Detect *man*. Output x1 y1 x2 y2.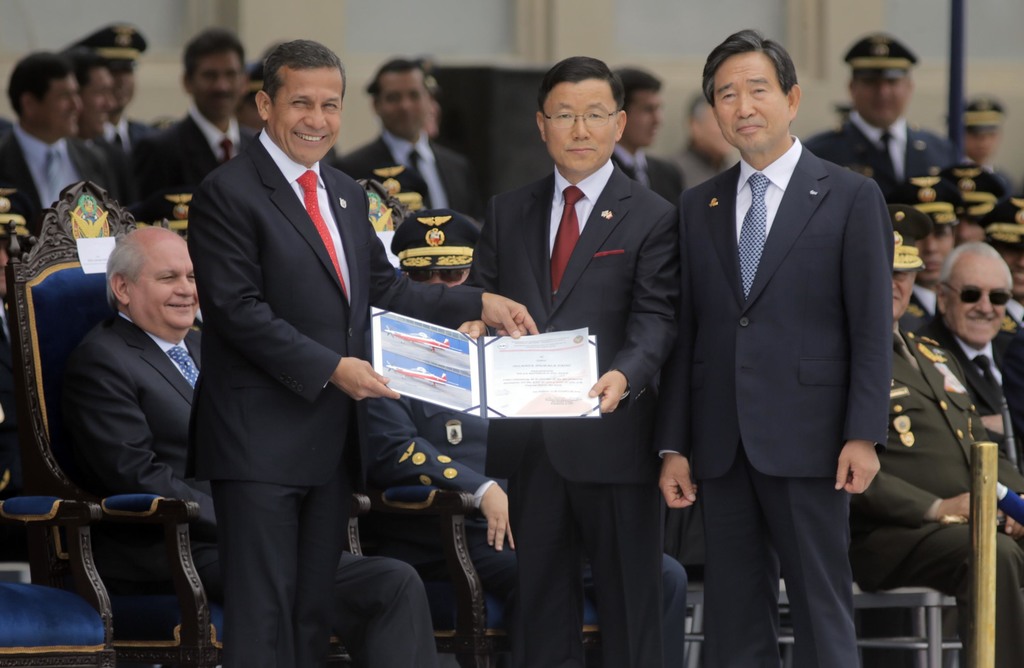
454 53 676 667.
